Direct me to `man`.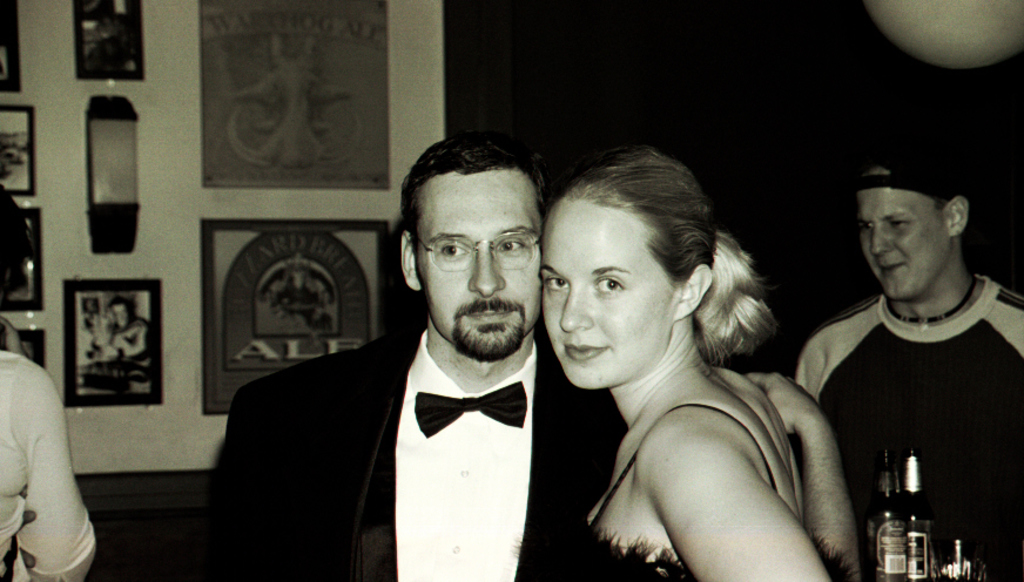
Direction: pyautogui.locateOnScreen(209, 148, 584, 570).
